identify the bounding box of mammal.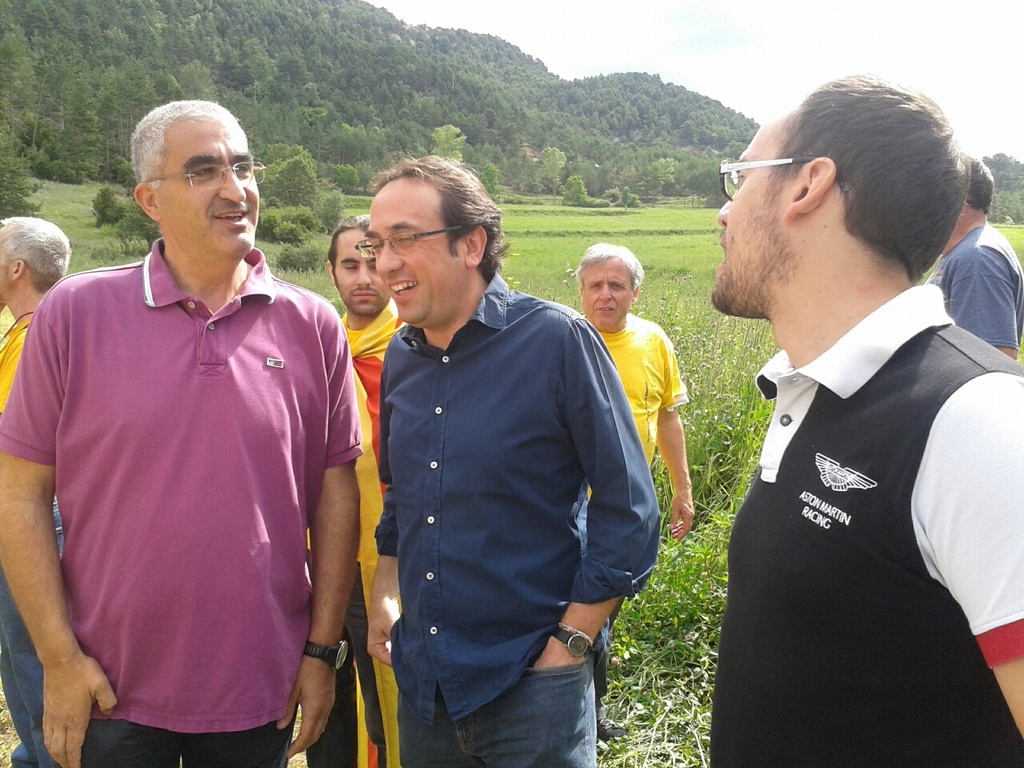
{"x1": 711, "y1": 77, "x2": 1023, "y2": 767}.
